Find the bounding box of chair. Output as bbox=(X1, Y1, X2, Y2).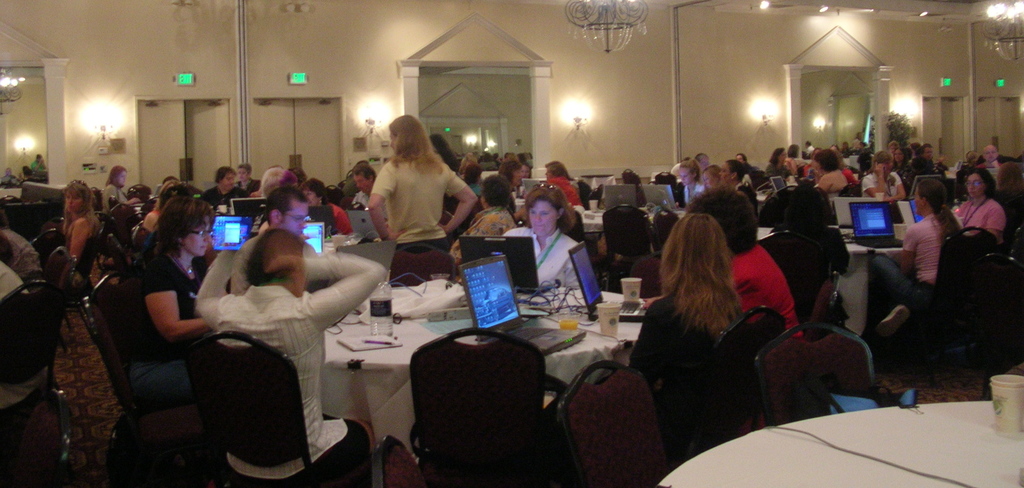
bbox=(79, 270, 199, 487).
